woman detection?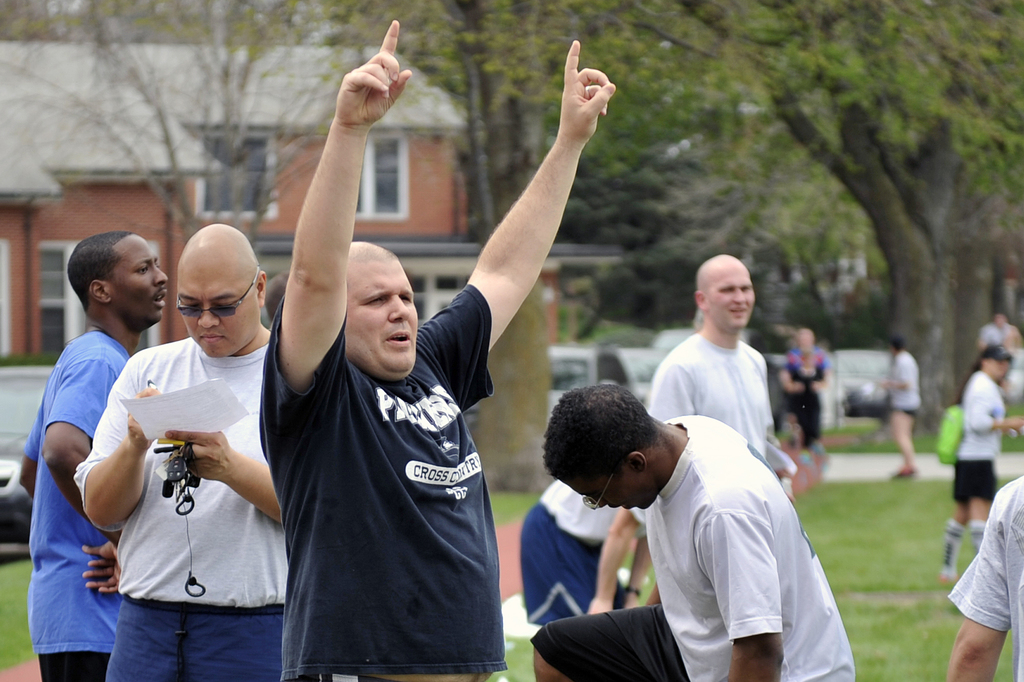
[left=938, top=344, right=1018, bottom=578]
